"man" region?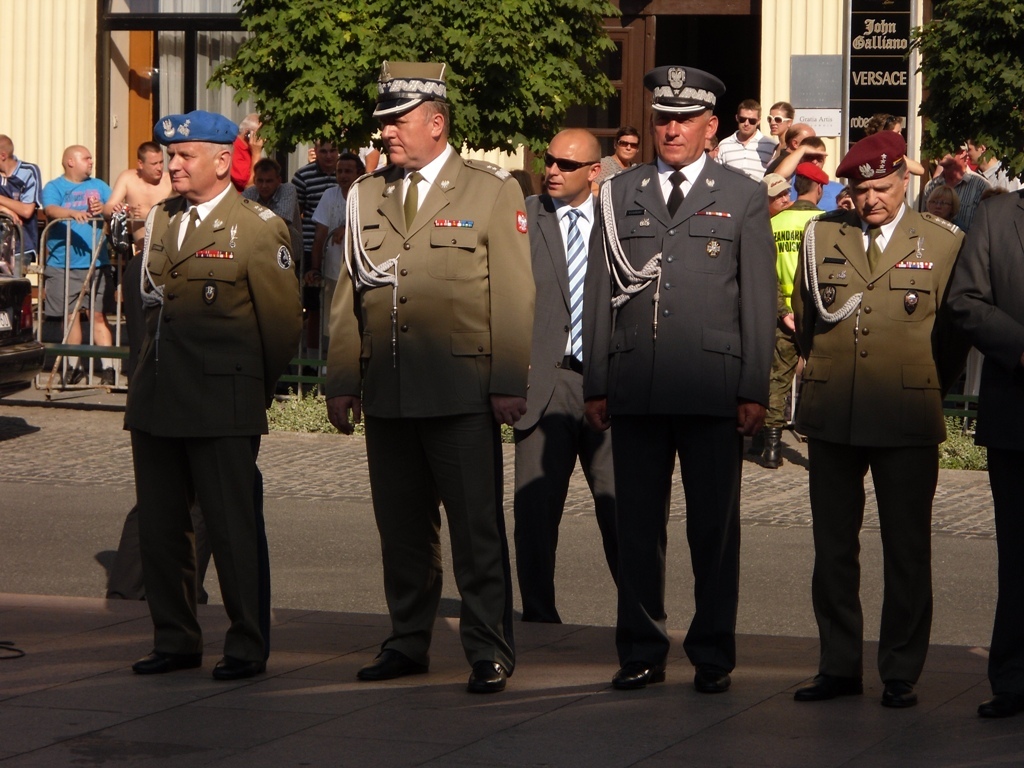
(left=316, top=98, right=546, bottom=679)
